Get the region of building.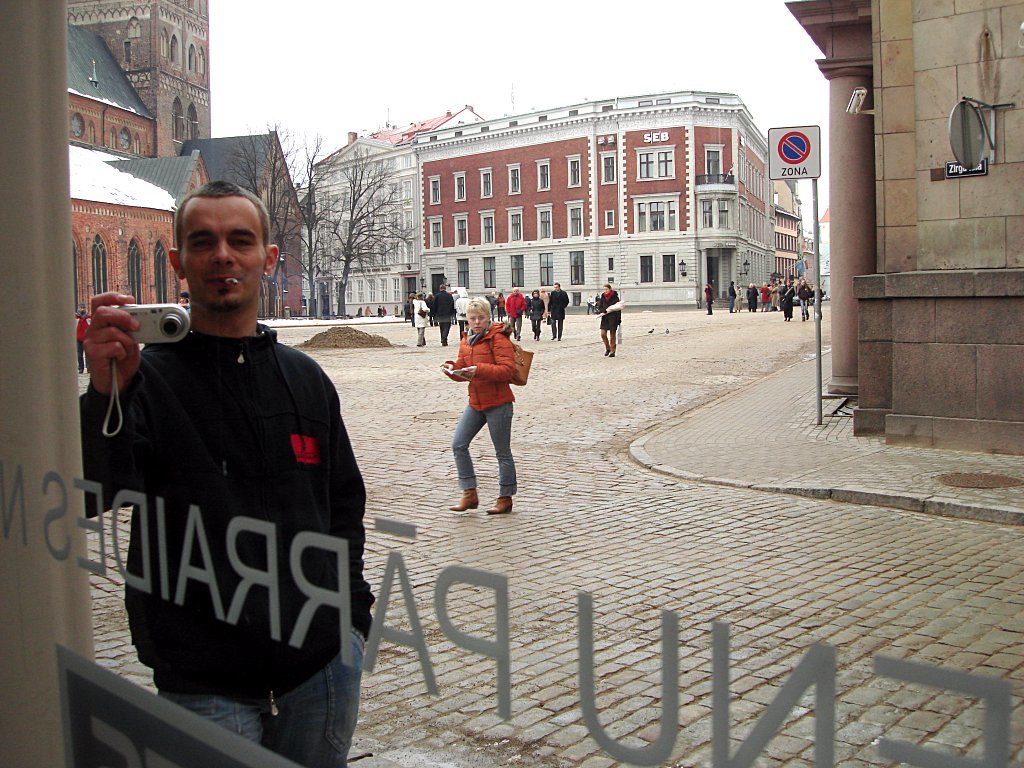
bbox=[67, 2, 309, 313].
